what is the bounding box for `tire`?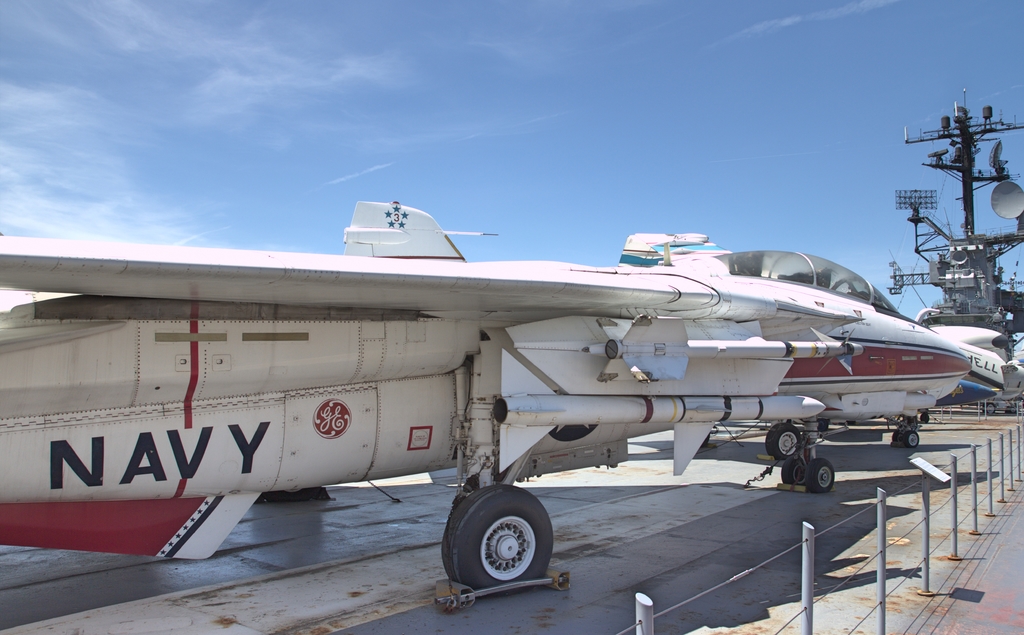
<region>808, 456, 832, 494</region>.
